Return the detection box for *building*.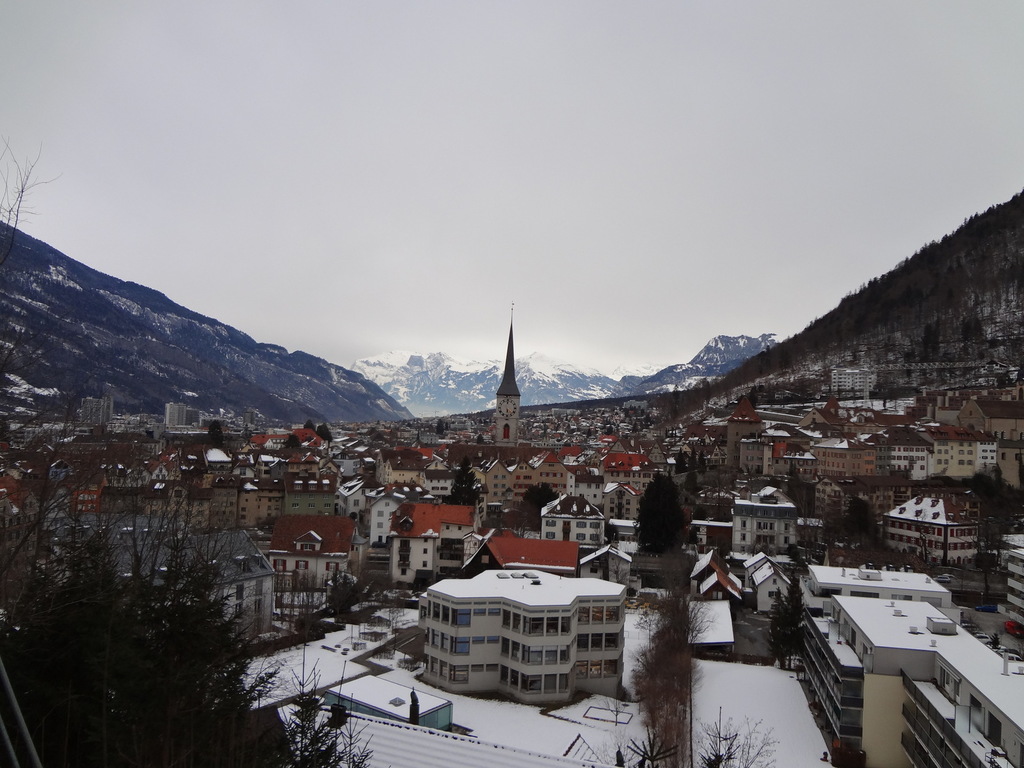
detection(790, 563, 1023, 767).
